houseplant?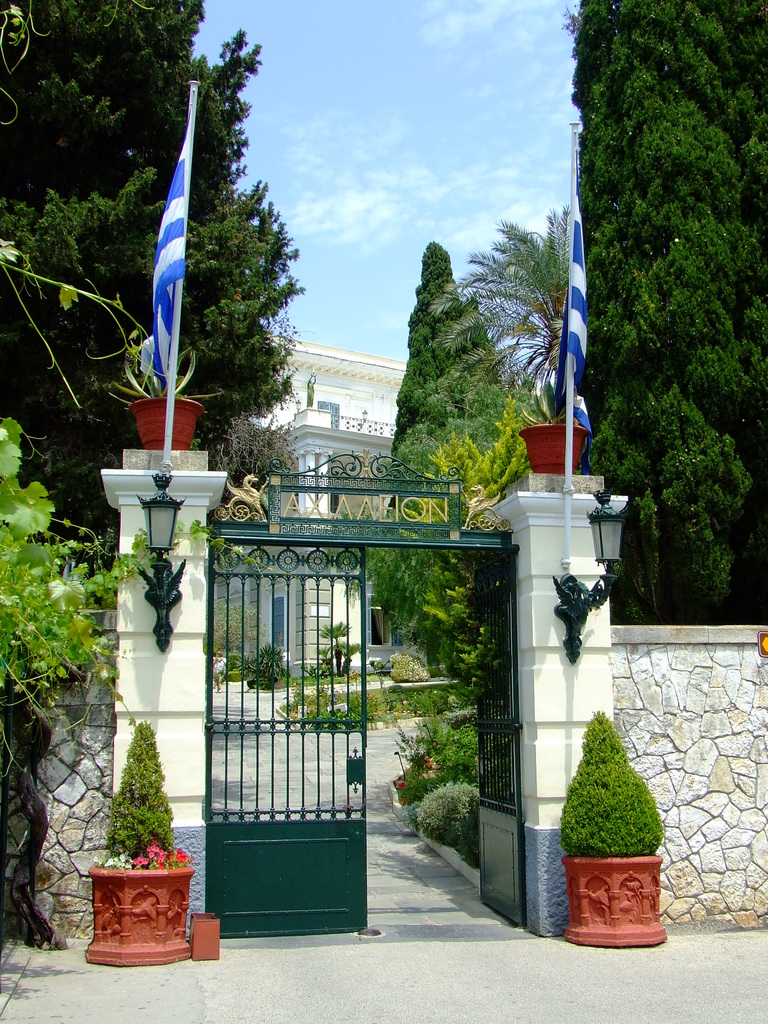
rect(511, 376, 588, 469)
